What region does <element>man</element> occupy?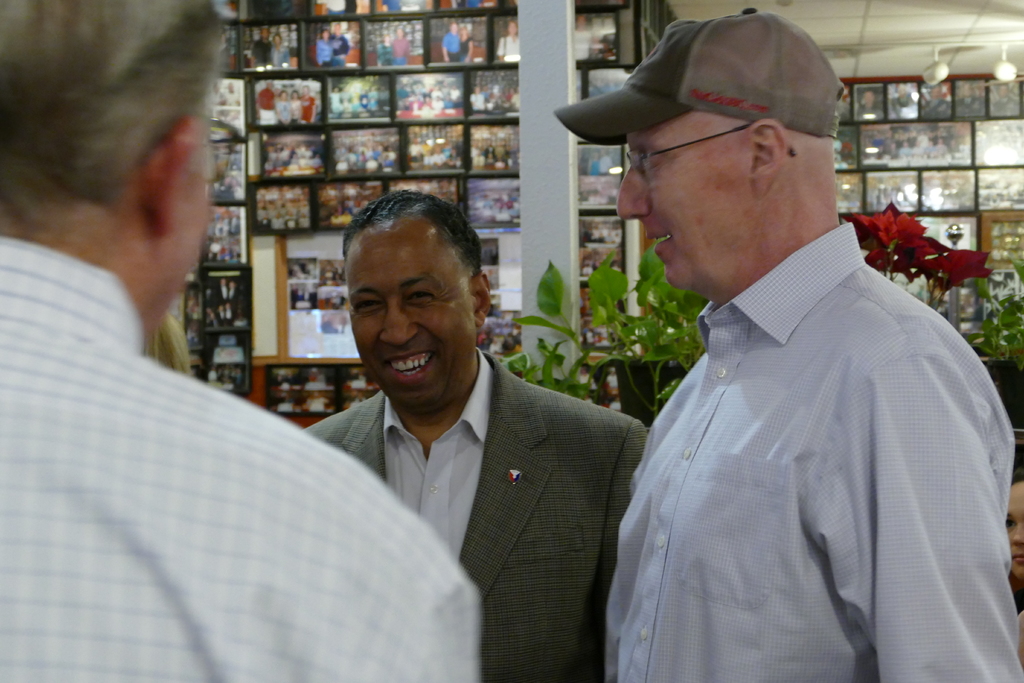
bbox(1, 0, 478, 682).
